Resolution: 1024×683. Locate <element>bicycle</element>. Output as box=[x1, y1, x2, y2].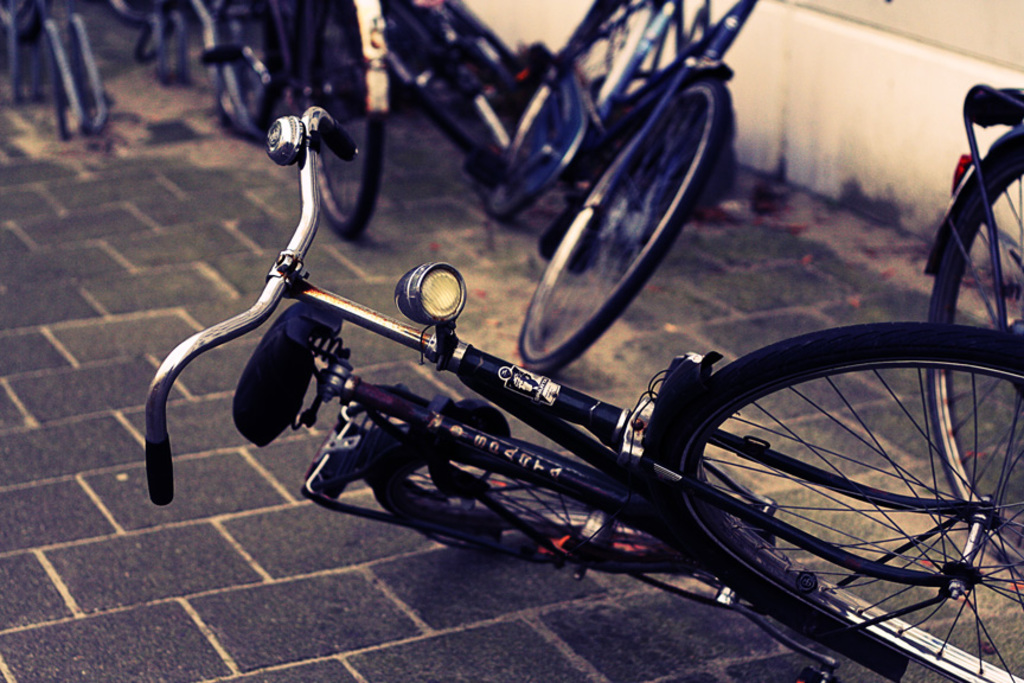
box=[129, 37, 987, 659].
